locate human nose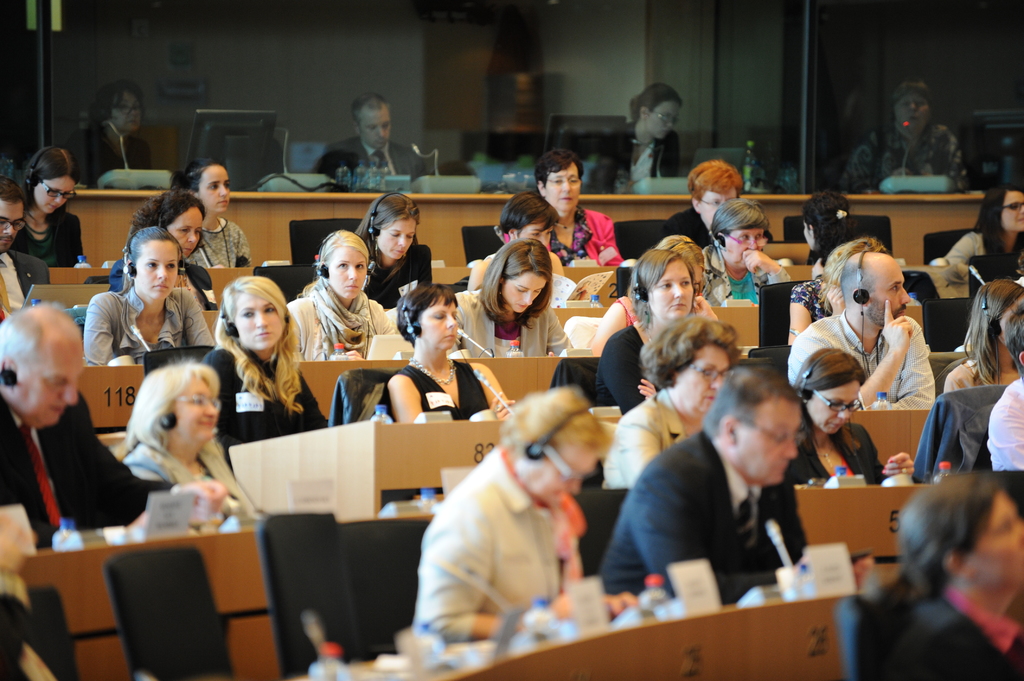
[x1=397, y1=236, x2=411, y2=249]
